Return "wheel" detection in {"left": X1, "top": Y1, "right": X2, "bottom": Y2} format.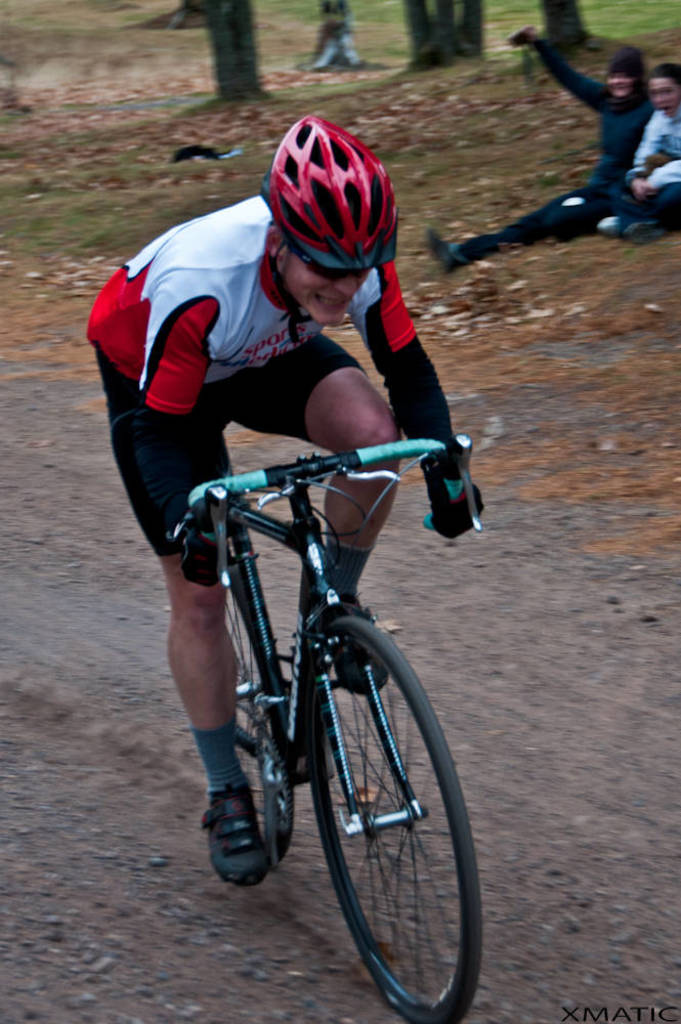
{"left": 222, "top": 544, "right": 290, "bottom": 861}.
